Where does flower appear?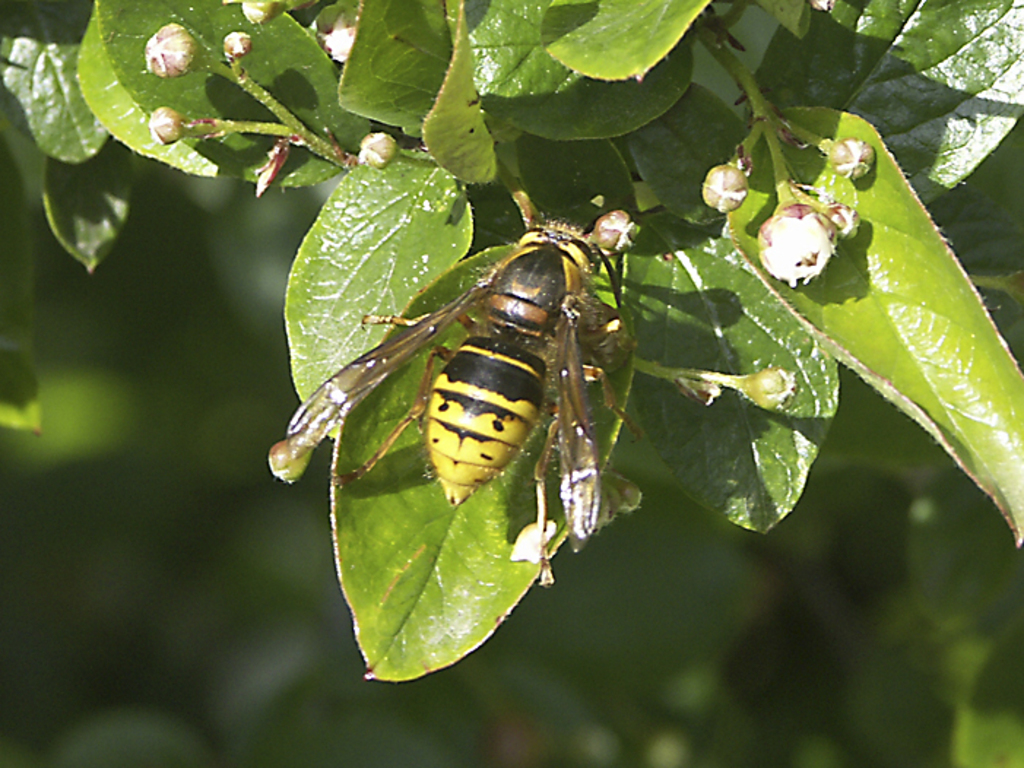
Appears at box(758, 187, 852, 276).
